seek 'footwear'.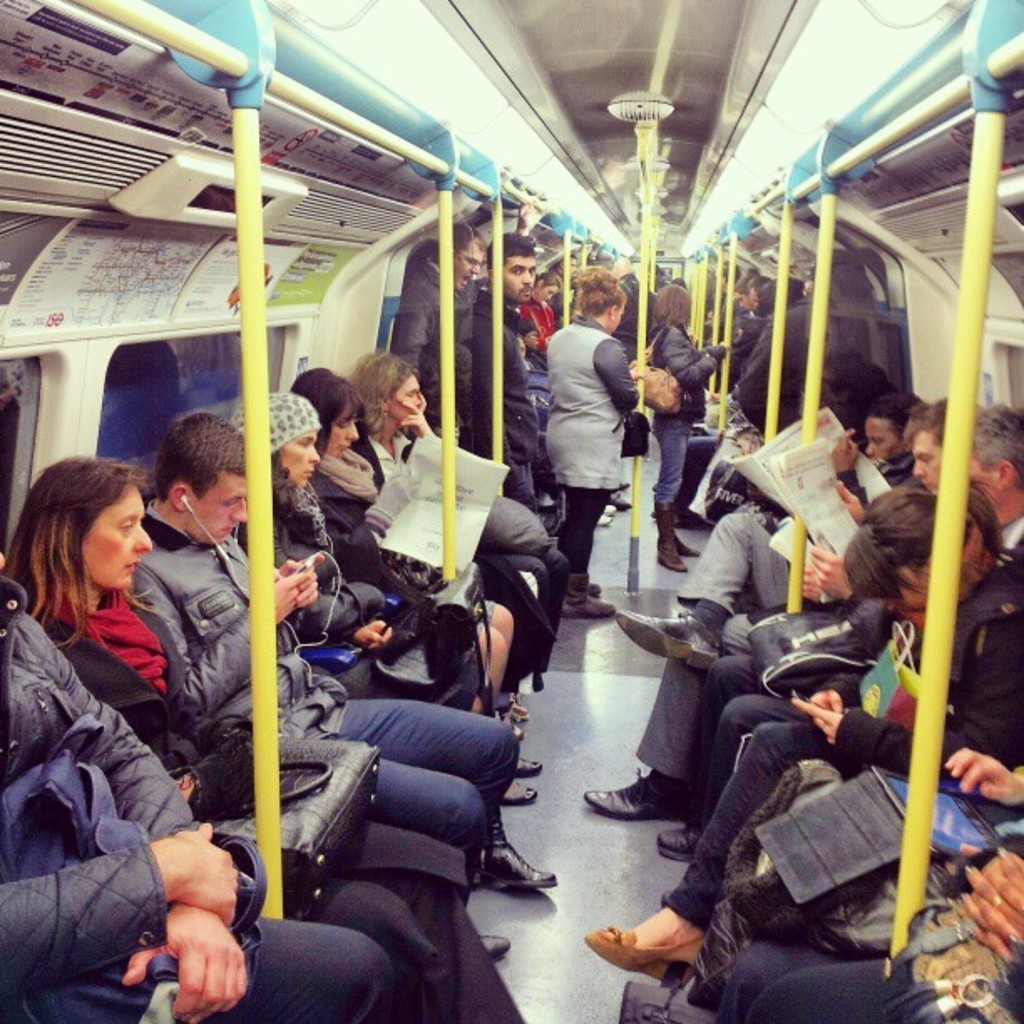
box=[599, 502, 611, 522].
